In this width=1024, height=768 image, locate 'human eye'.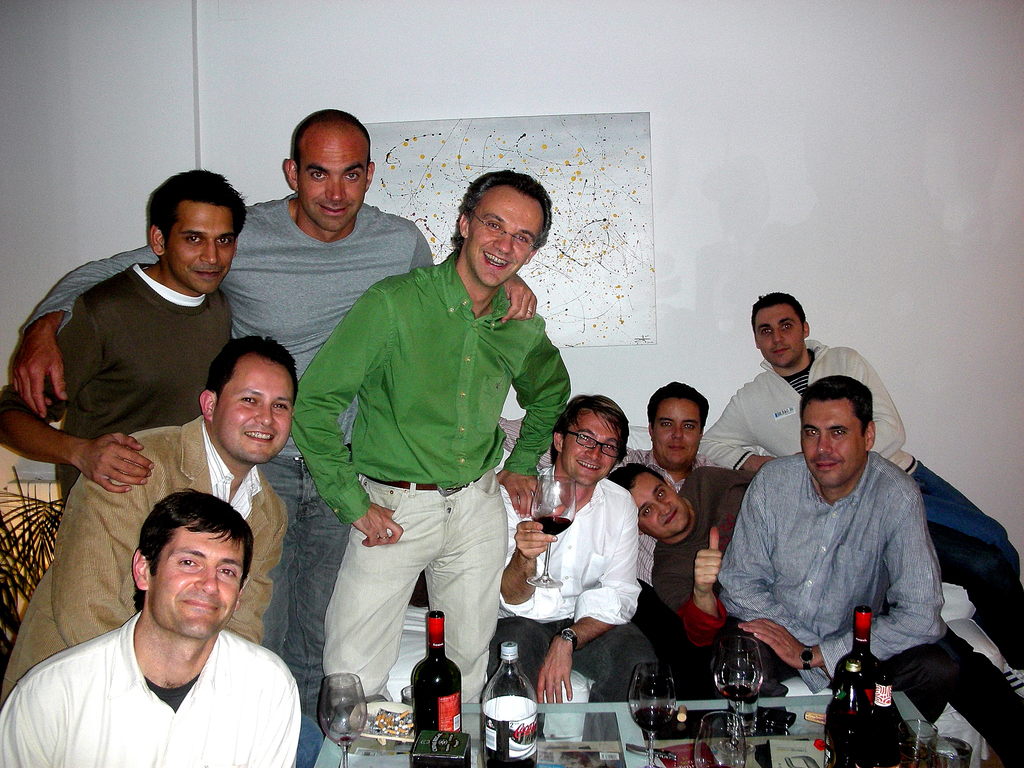
Bounding box: bbox=[643, 508, 652, 518].
